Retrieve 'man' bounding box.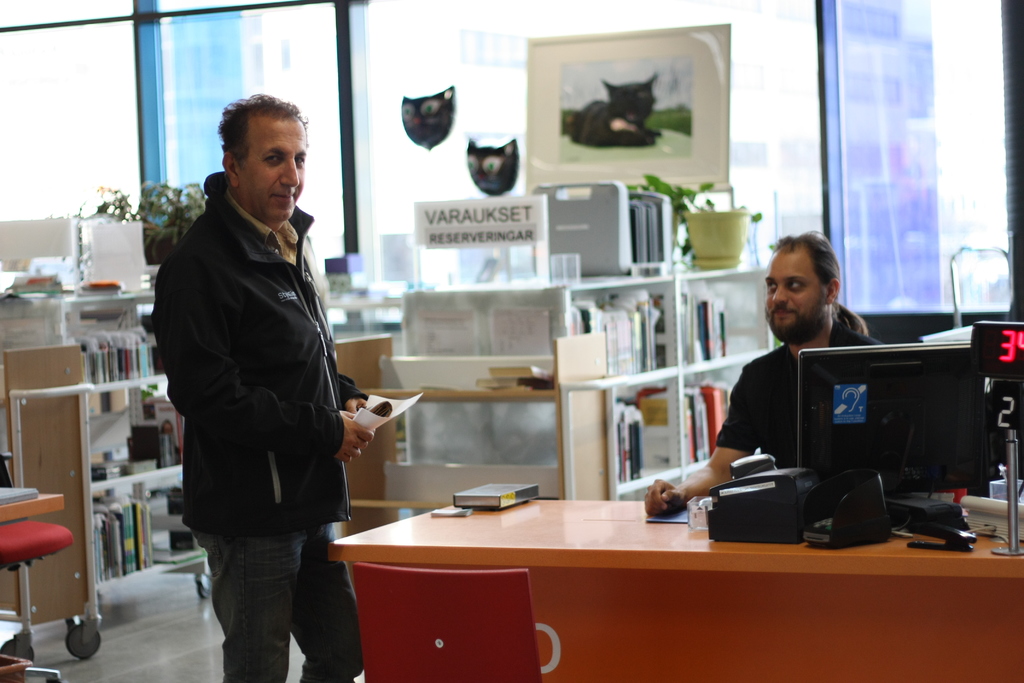
Bounding box: 634,225,906,519.
